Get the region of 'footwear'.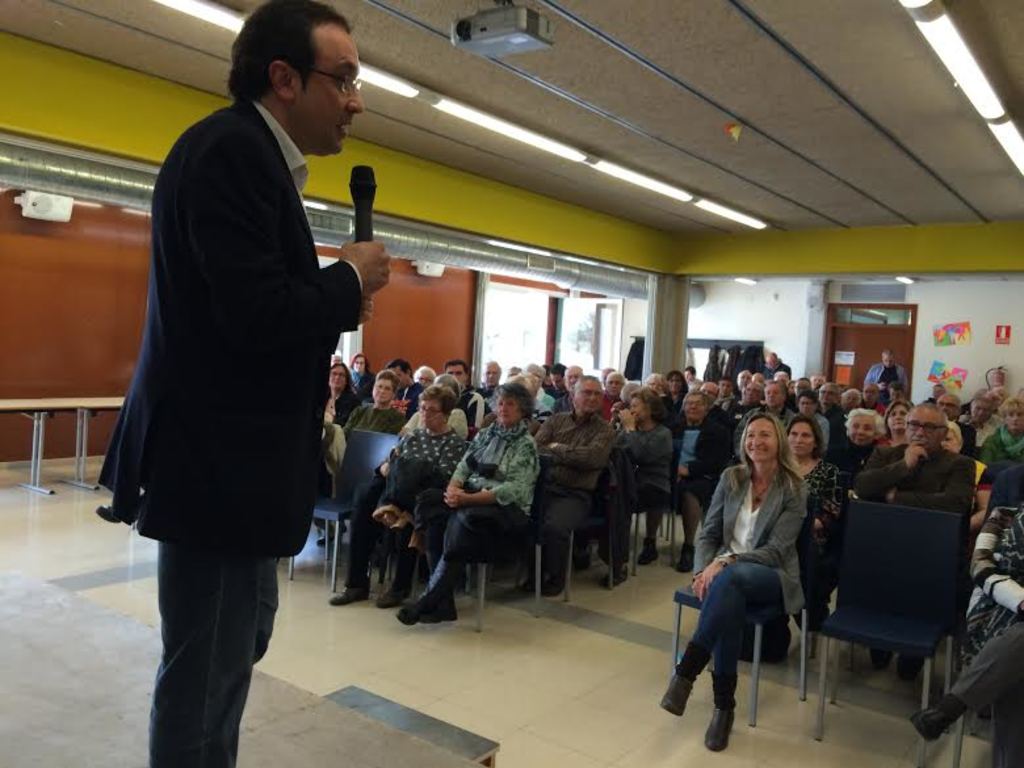
bbox(391, 587, 445, 624).
